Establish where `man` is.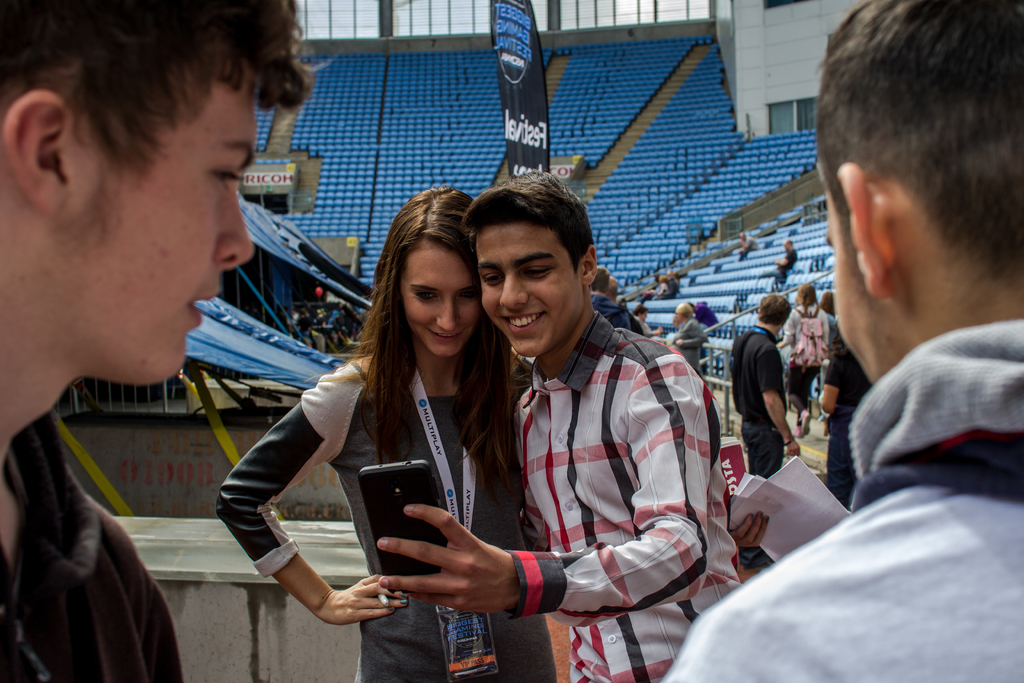
Established at (left=661, top=0, right=1023, bottom=682).
